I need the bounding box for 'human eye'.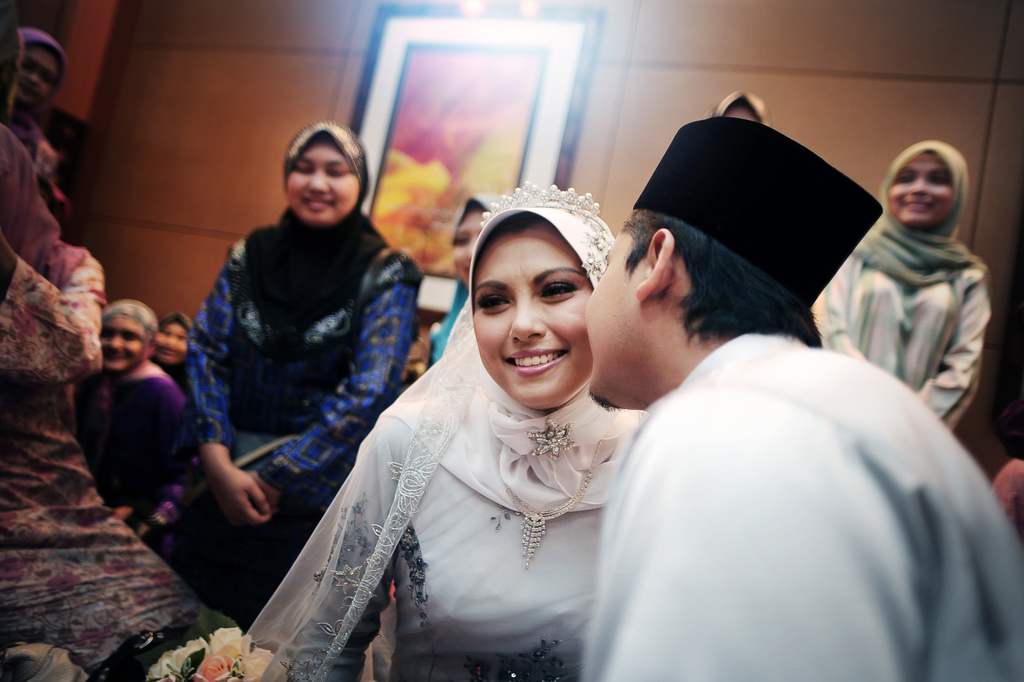
Here it is: bbox=[477, 287, 509, 314].
